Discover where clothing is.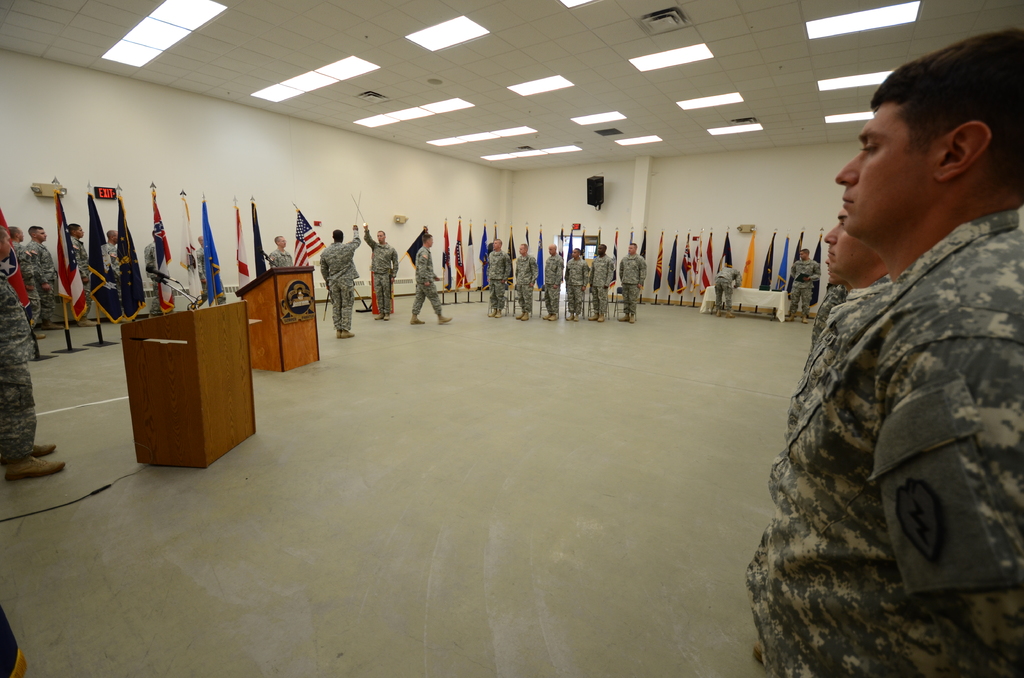
Discovered at 12,240,39,325.
